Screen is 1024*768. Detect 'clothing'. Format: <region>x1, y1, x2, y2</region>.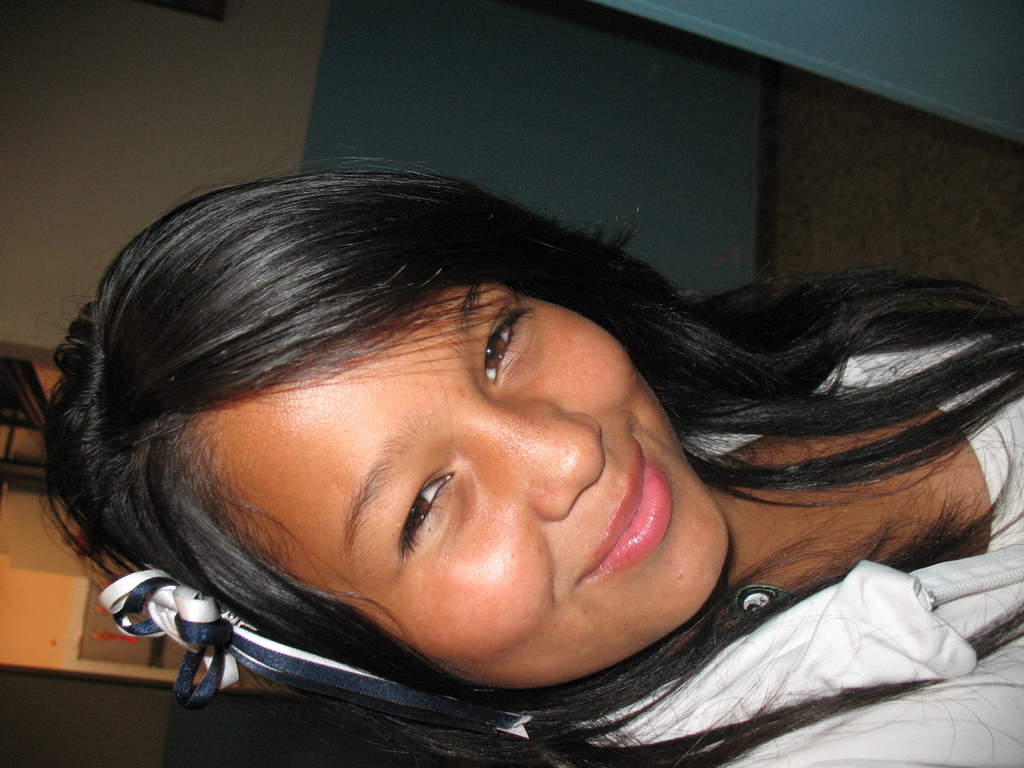
<region>479, 322, 1023, 767</region>.
